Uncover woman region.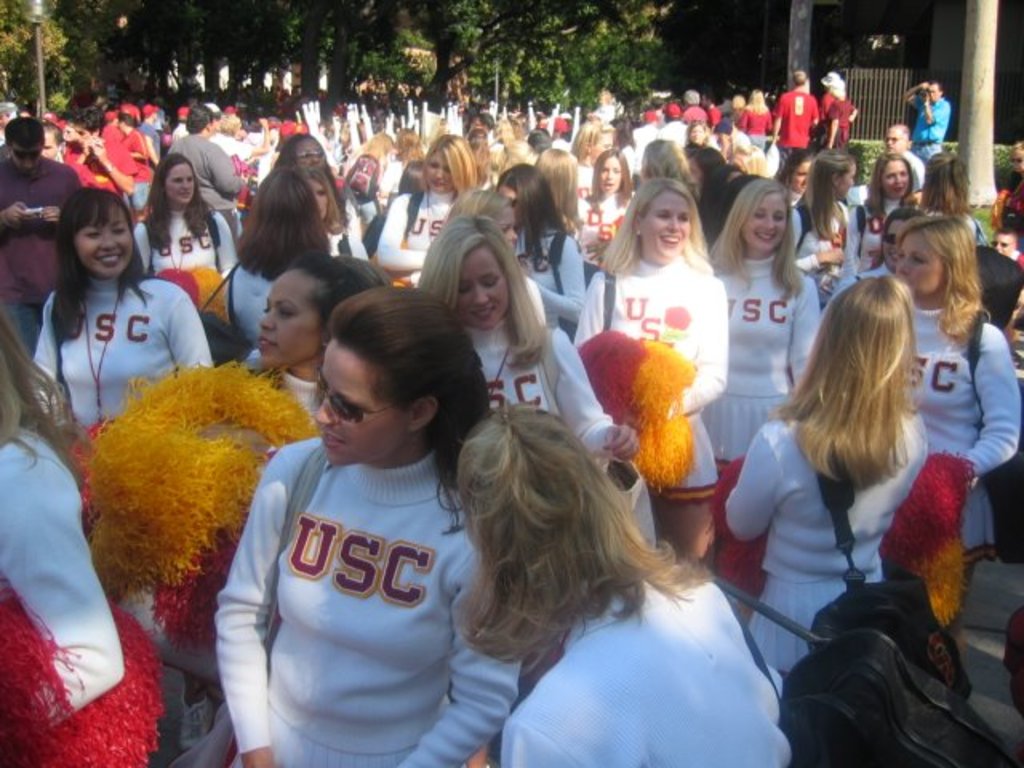
Uncovered: x1=786 y1=147 x2=861 y2=299.
